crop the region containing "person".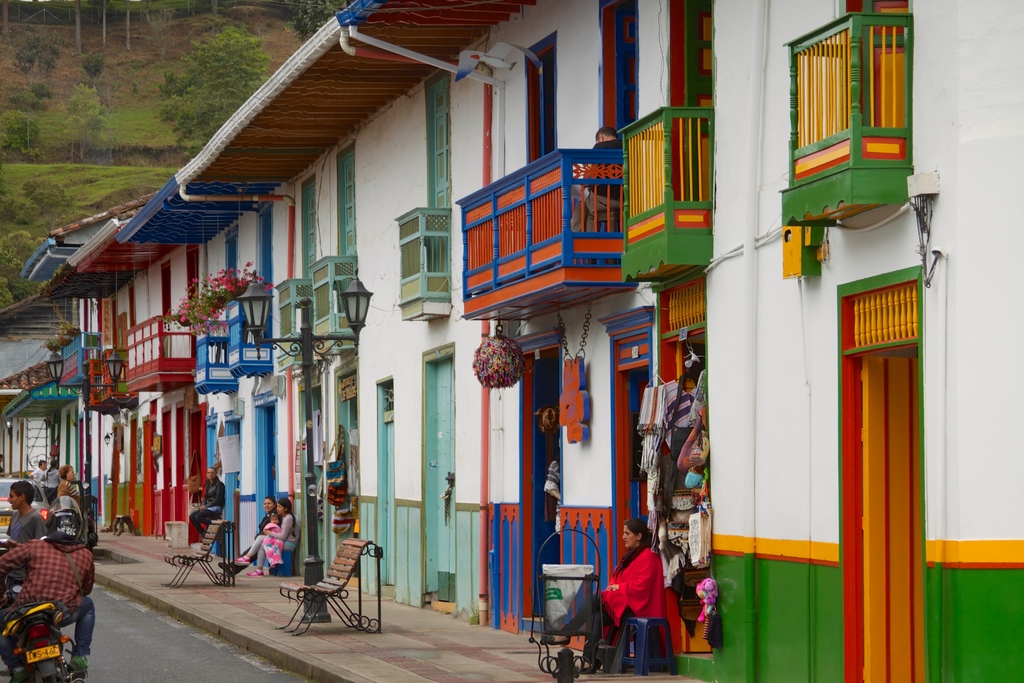
Crop region: 0/479/49/588.
